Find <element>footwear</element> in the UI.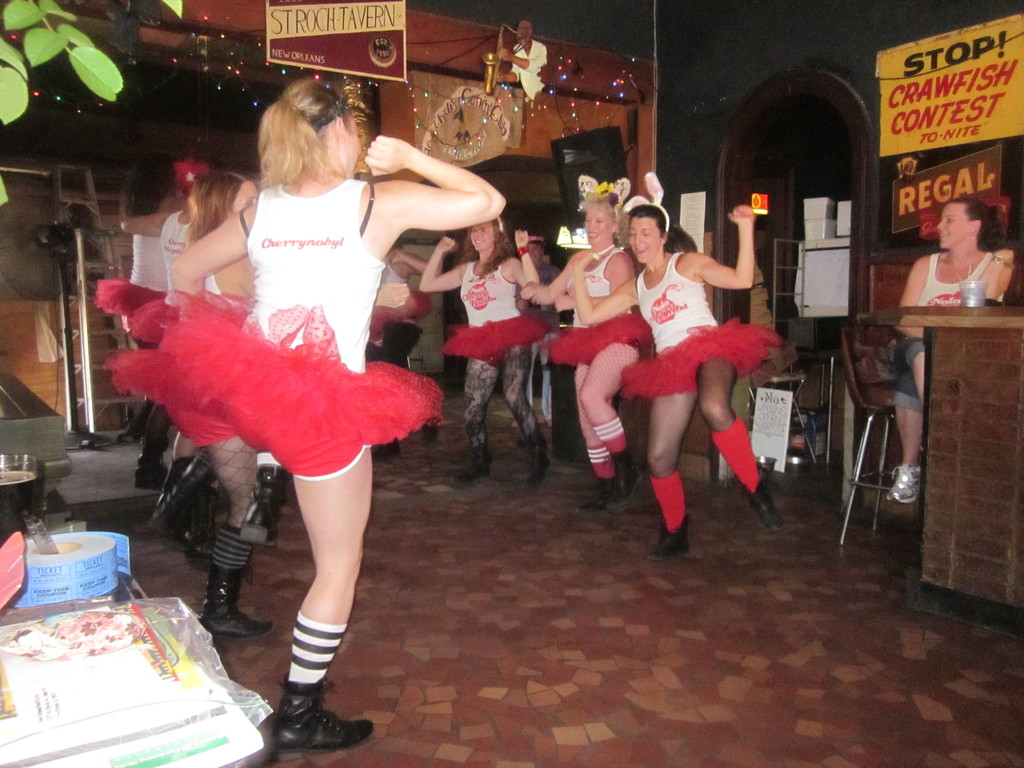
UI element at 886/464/925/501.
